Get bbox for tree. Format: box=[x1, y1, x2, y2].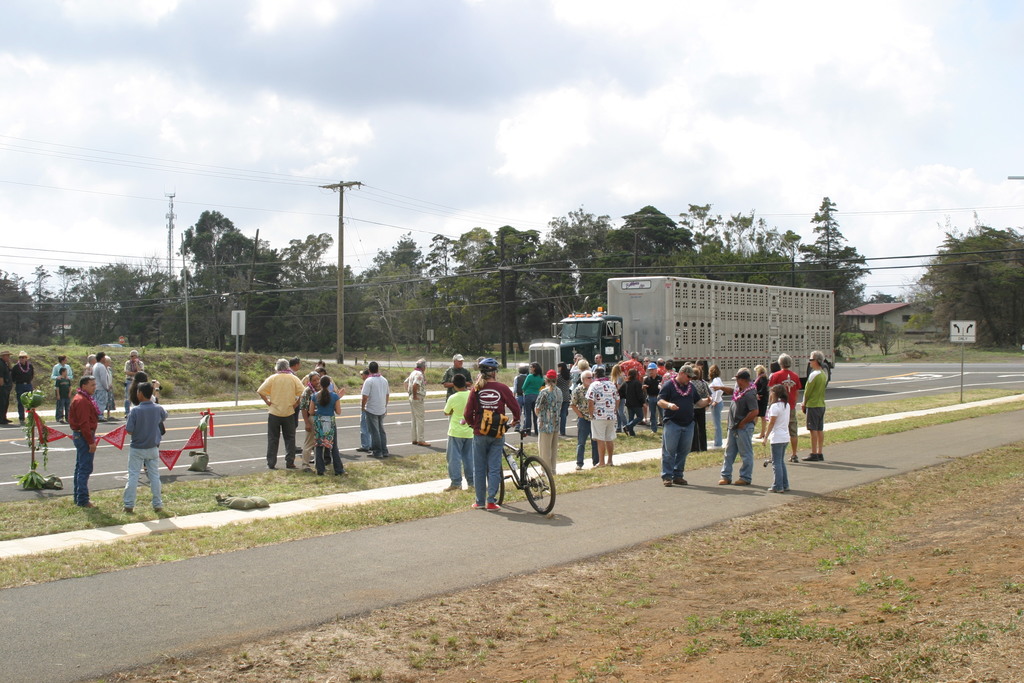
box=[914, 224, 1023, 361].
